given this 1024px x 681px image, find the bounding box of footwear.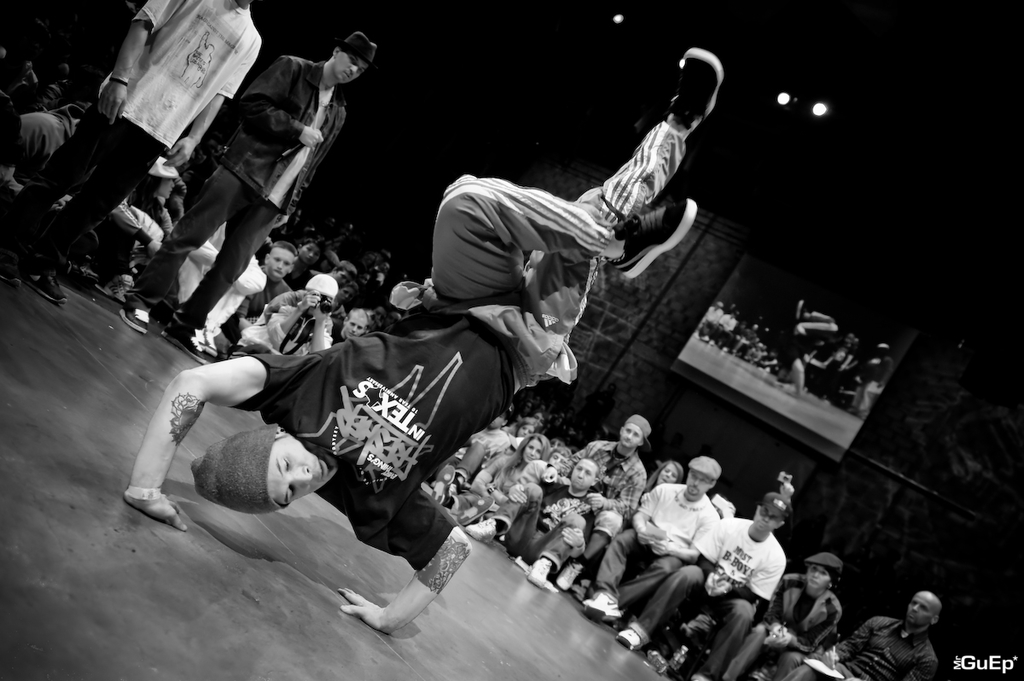
locate(457, 495, 495, 524).
